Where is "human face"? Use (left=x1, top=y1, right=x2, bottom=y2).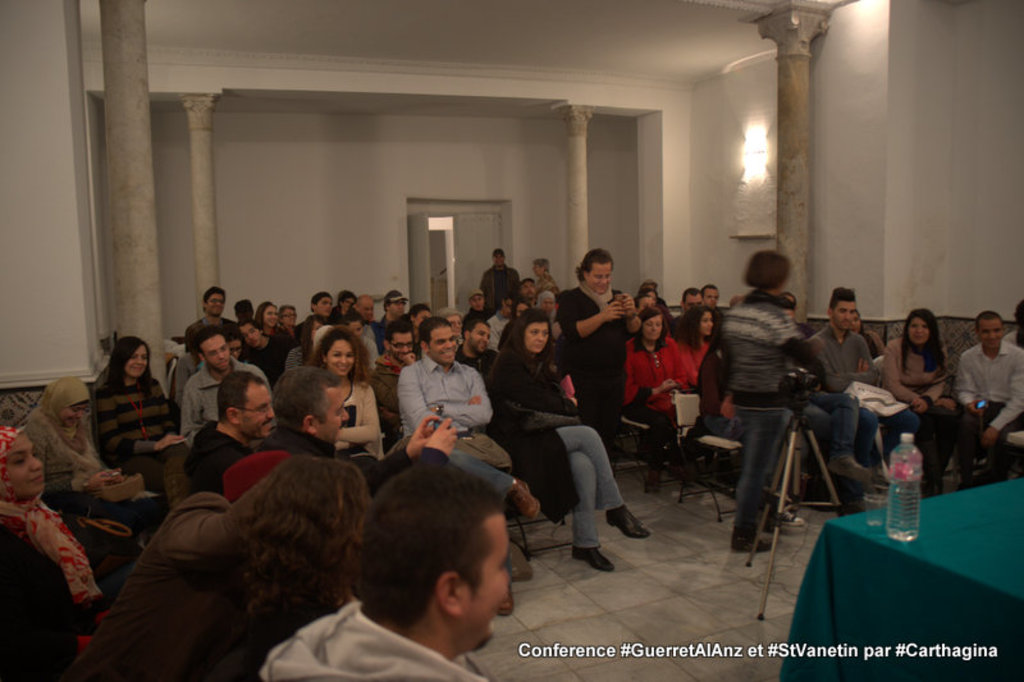
(left=314, top=386, right=349, bottom=445).
